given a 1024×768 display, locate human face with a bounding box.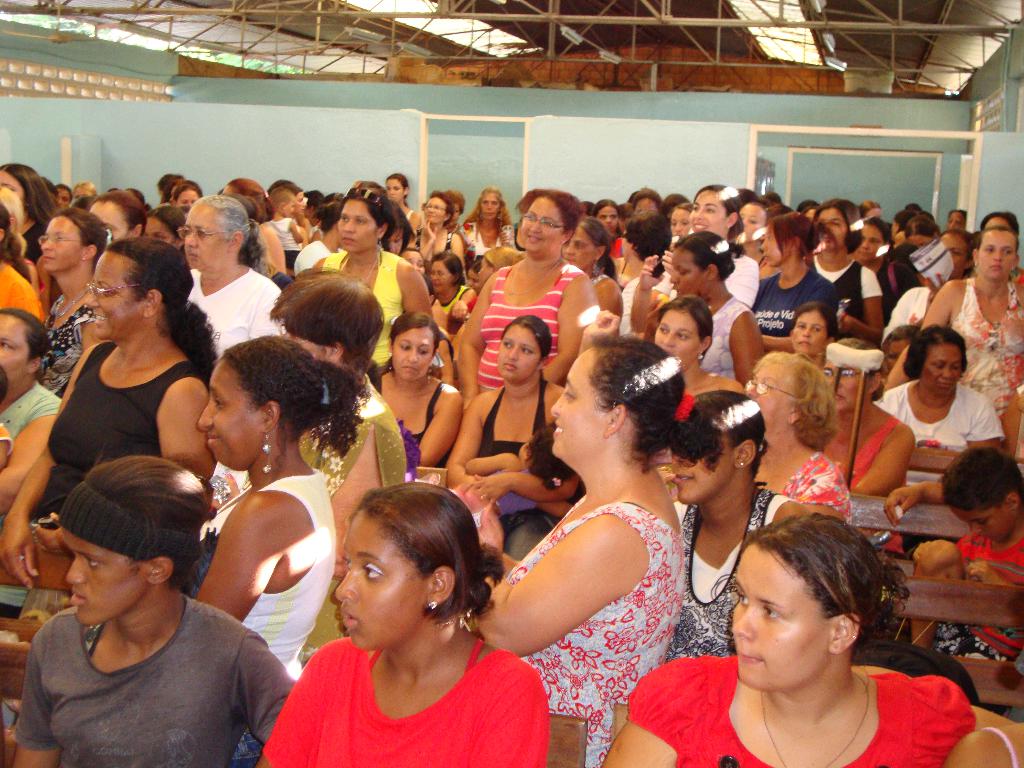
Located: bbox(499, 325, 540, 378).
